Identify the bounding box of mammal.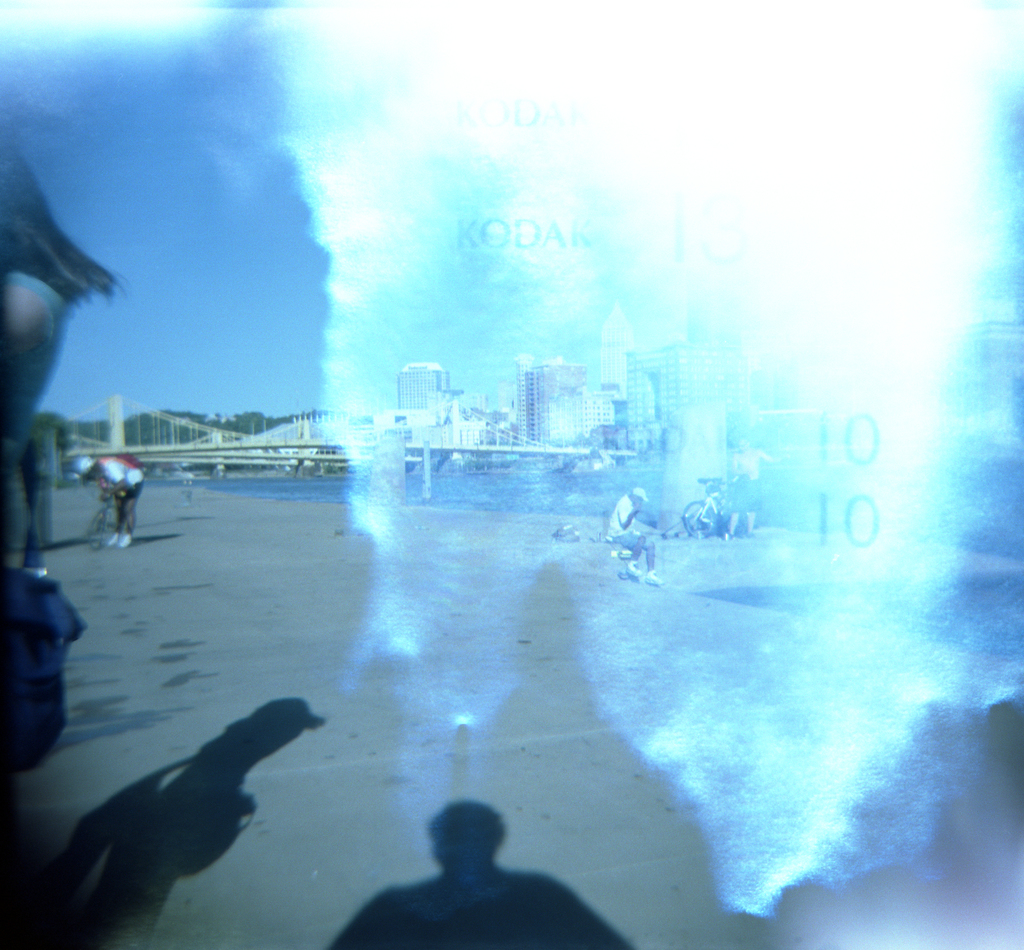
select_region(77, 453, 144, 544).
